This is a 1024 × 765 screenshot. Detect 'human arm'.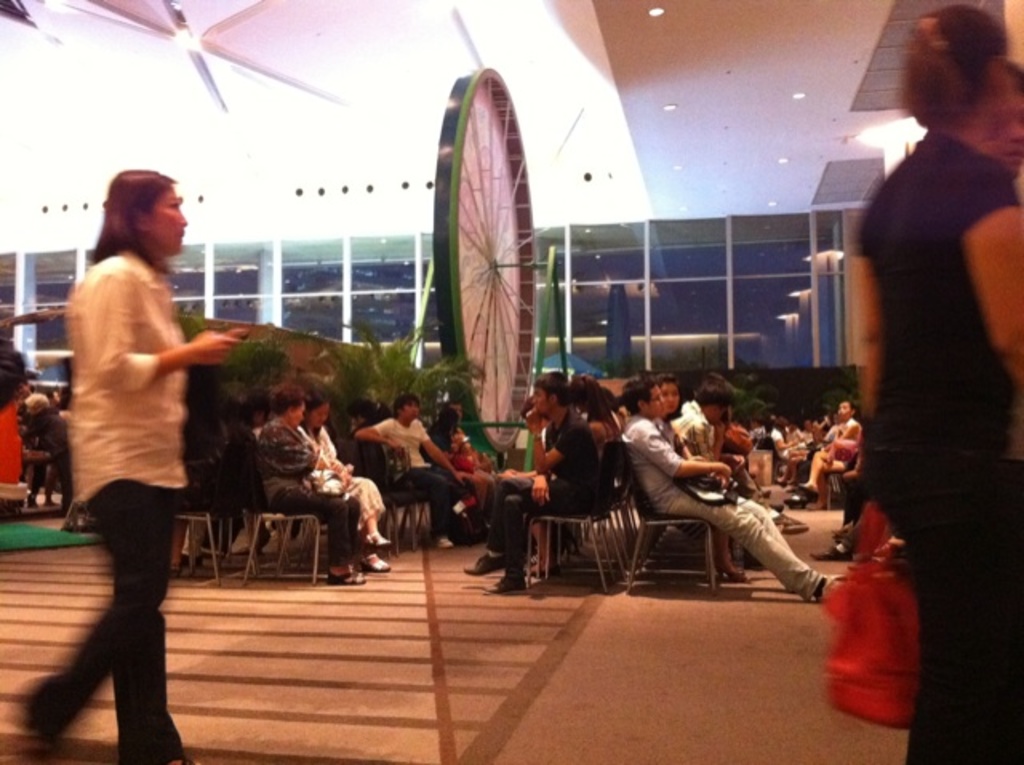
<bbox>426, 432, 464, 482</bbox>.
